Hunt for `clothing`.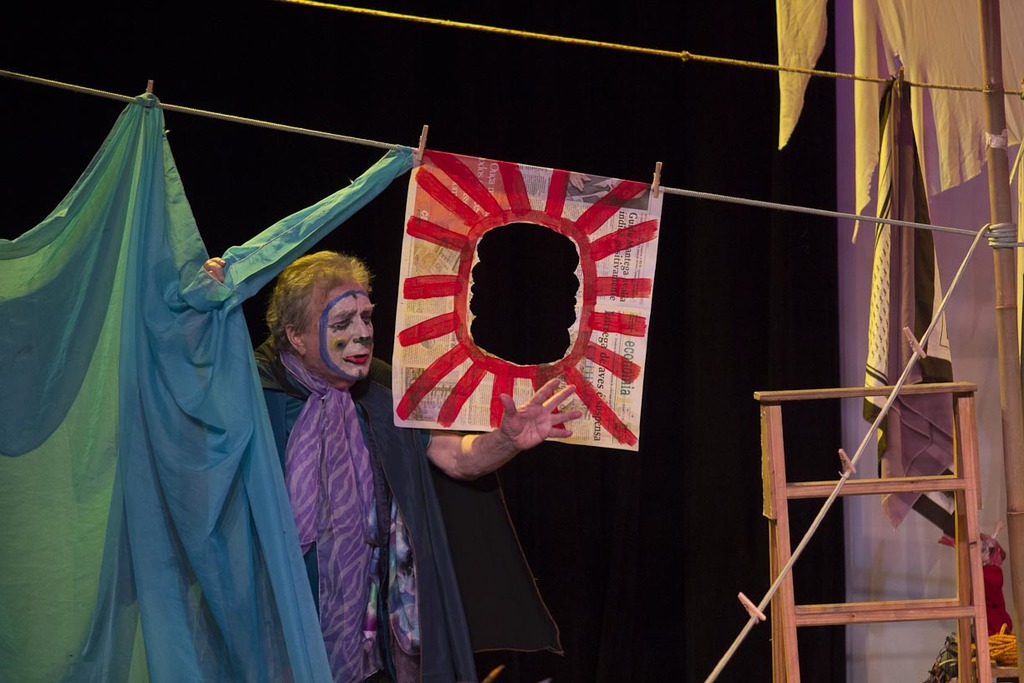
Hunted down at [x1=256, y1=335, x2=475, y2=682].
